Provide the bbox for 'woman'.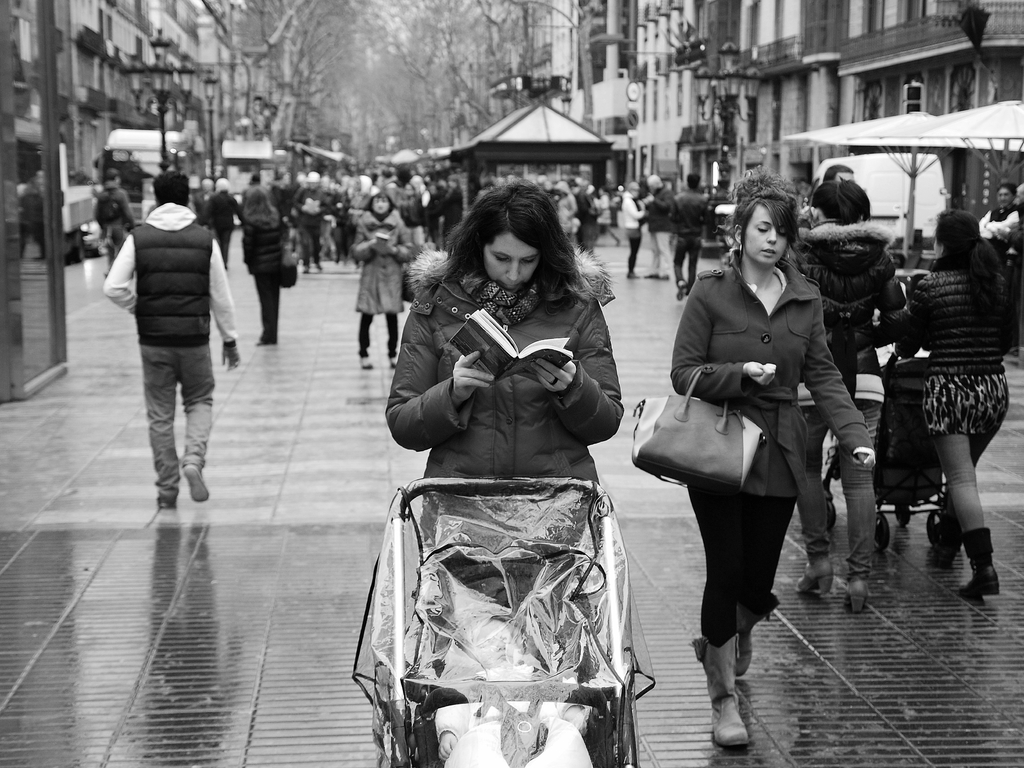
655, 189, 858, 726.
